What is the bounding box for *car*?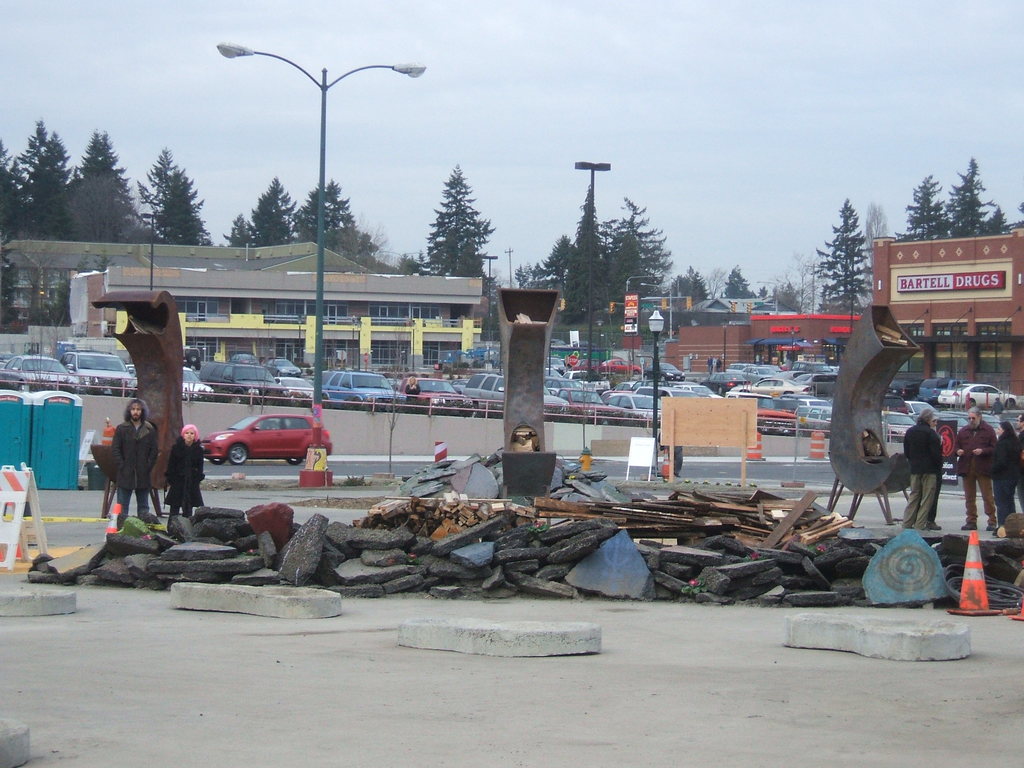
204/409/332/463.
